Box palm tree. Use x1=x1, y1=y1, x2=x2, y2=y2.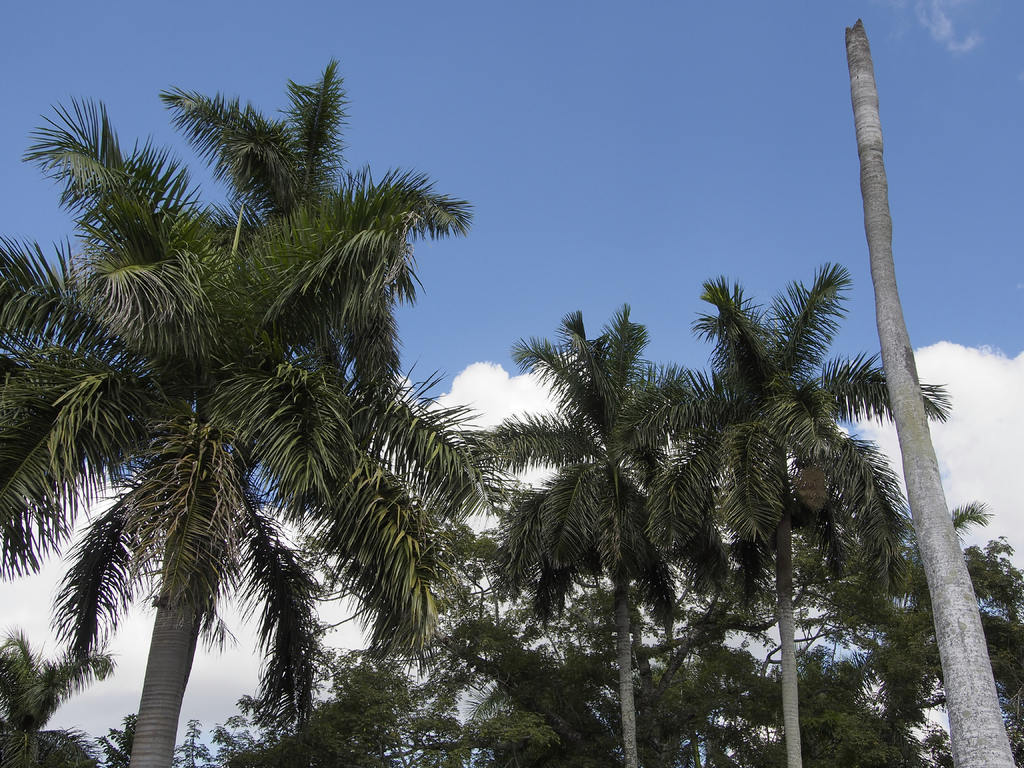
x1=725, y1=442, x2=885, y2=752.
